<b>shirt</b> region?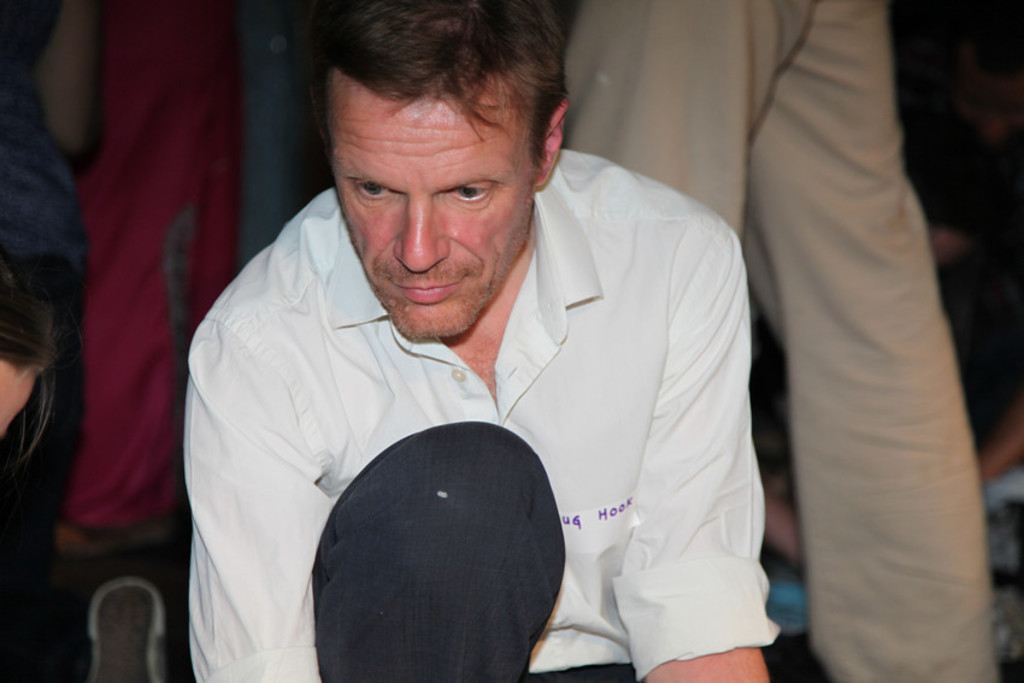
left=181, top=146, right=783, bottom=676
